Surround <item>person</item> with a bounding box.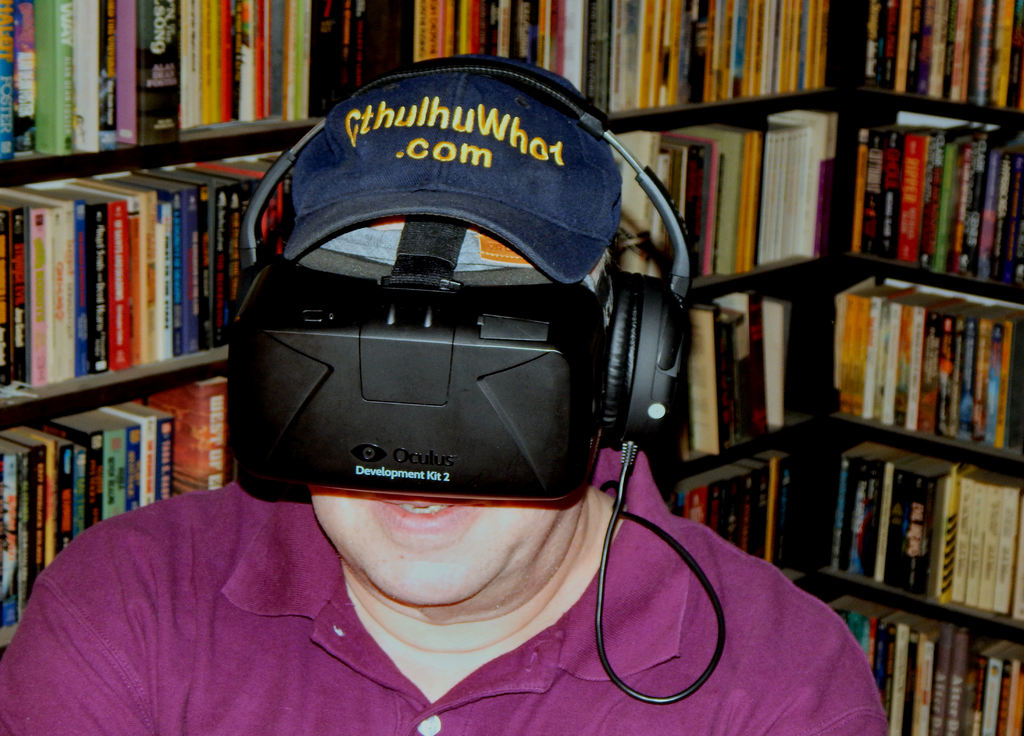
bbox=(0, 53, 888, 735).
